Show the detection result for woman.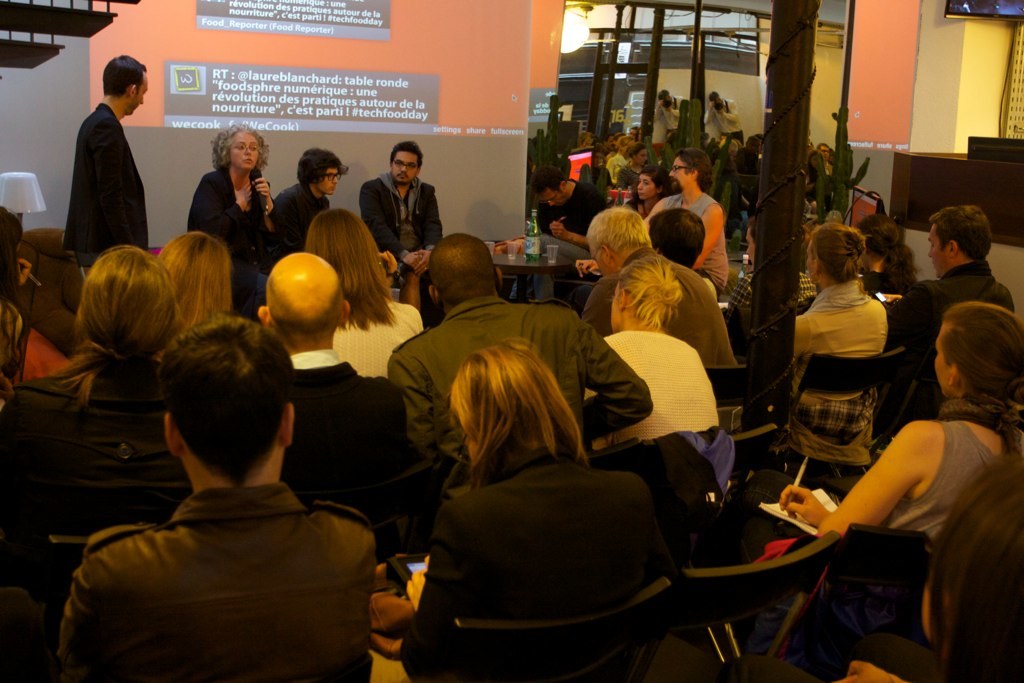
[394,336,675,682].
